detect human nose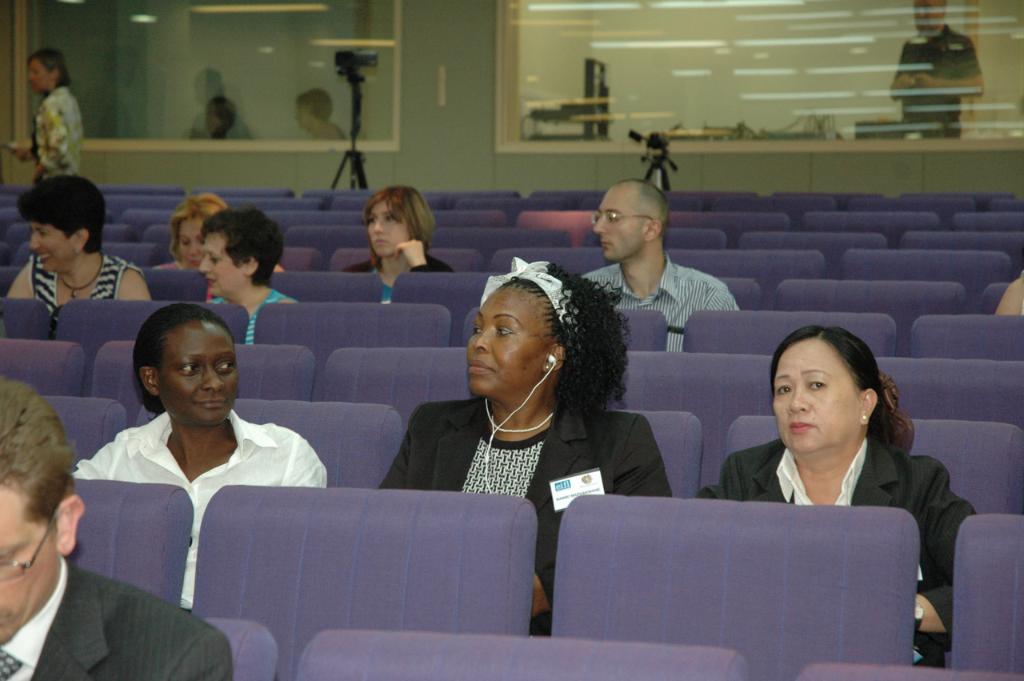
Rect(194, 258, 213, 273)
